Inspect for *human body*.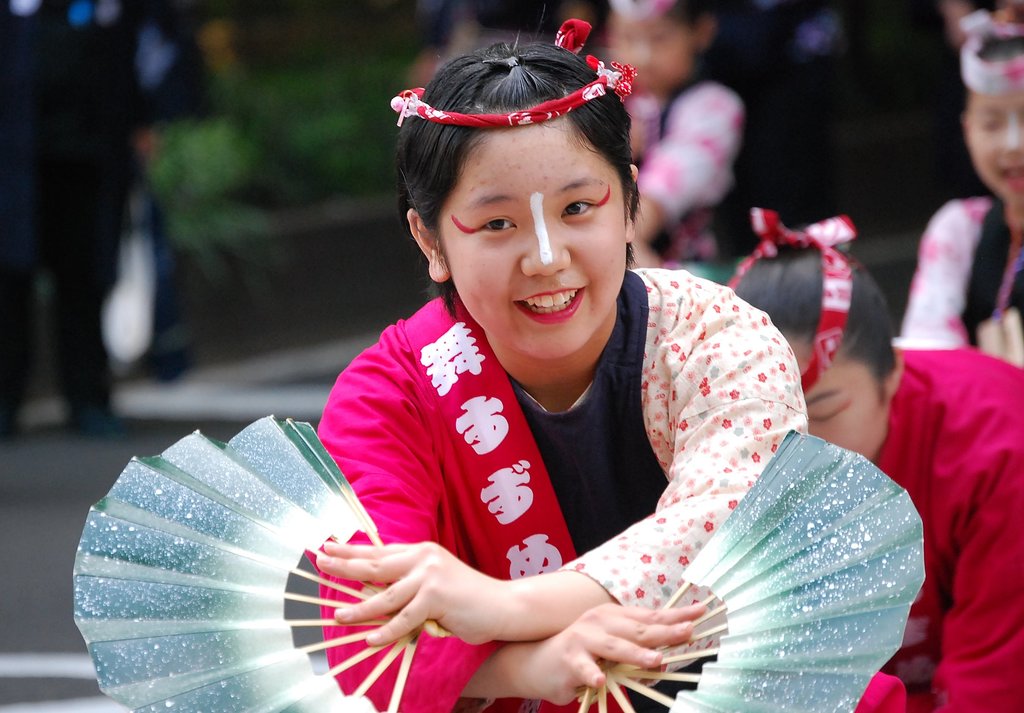
Inspection: (726, 206, 1023, 712).
